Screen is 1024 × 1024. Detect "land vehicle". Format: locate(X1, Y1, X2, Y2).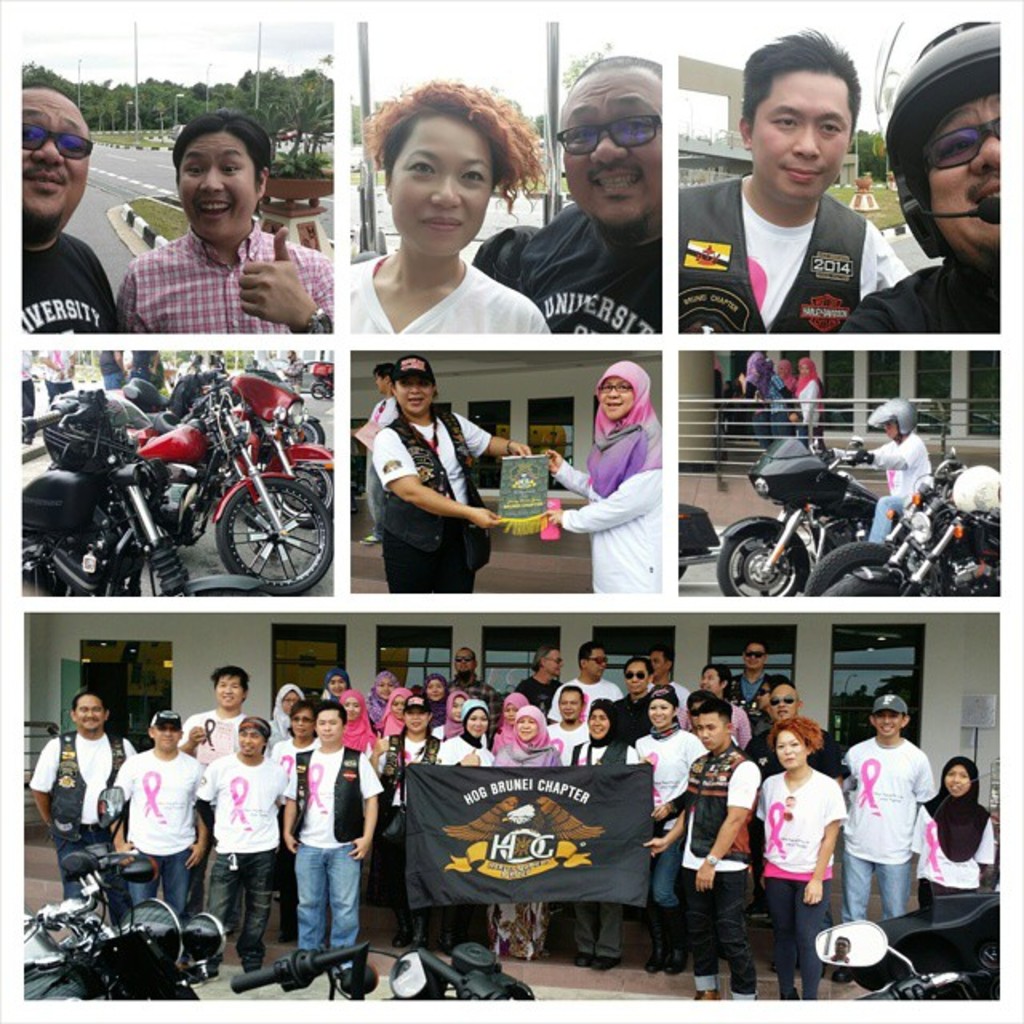
locate(315, 379, 333, 395).
